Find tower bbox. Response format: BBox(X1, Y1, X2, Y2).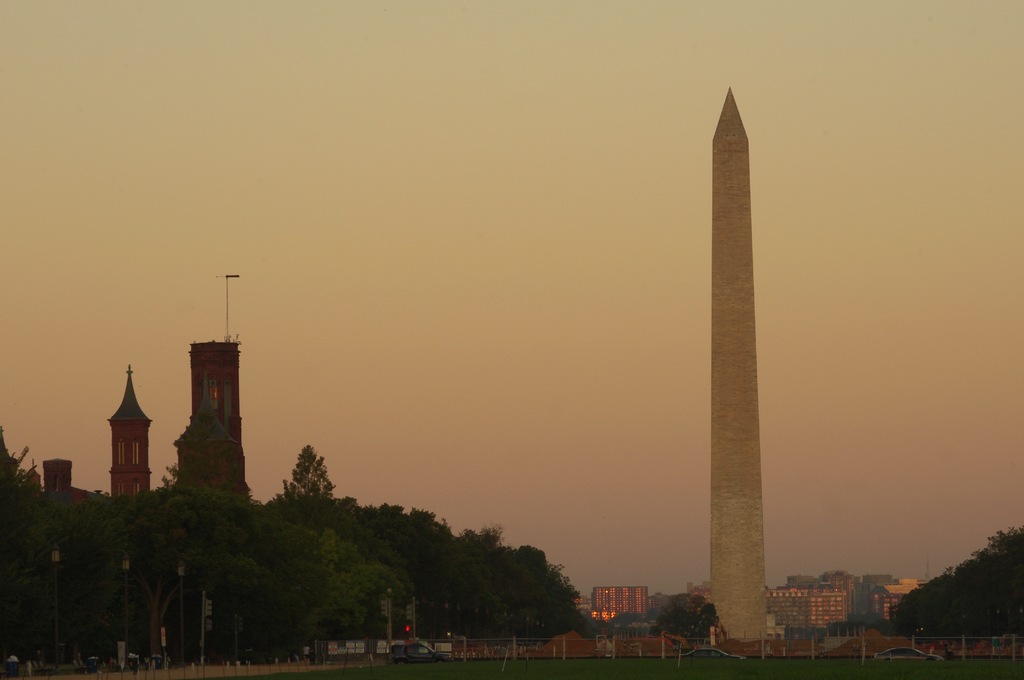
BBox(99, 356, 156, 508).
